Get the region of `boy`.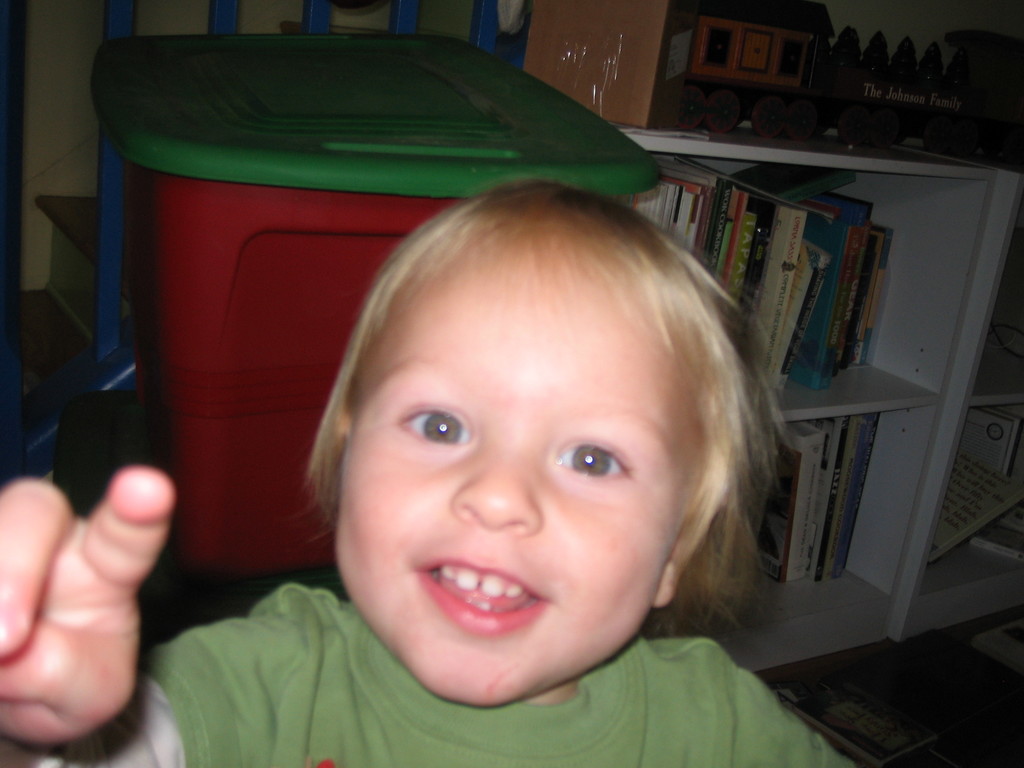
detection(197, 147, 813, 767).
